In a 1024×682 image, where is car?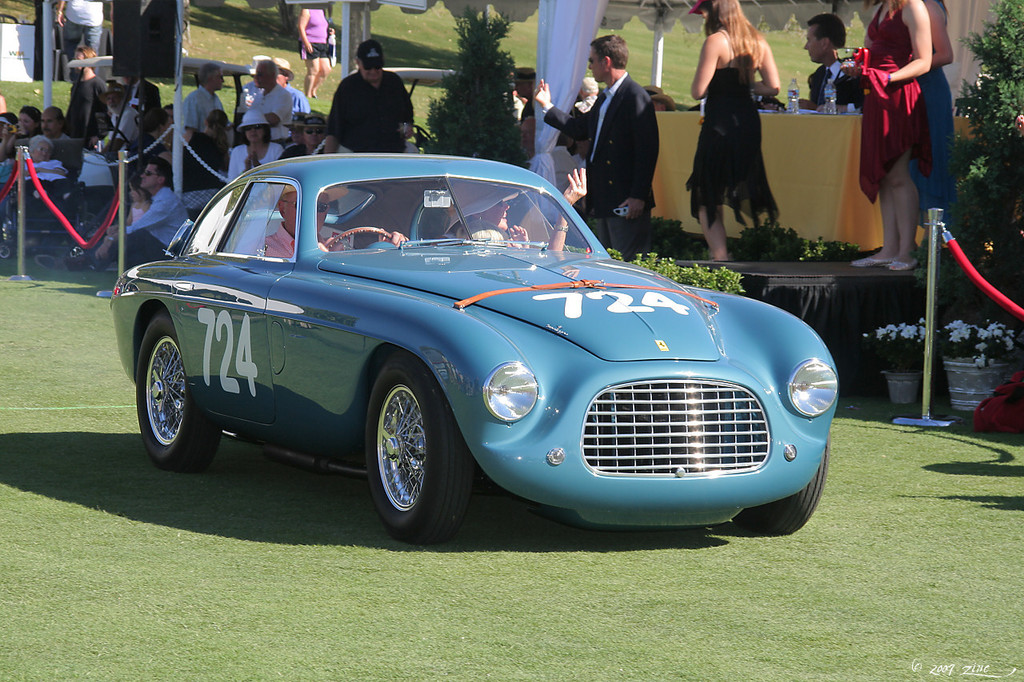
104:145:860:534.
